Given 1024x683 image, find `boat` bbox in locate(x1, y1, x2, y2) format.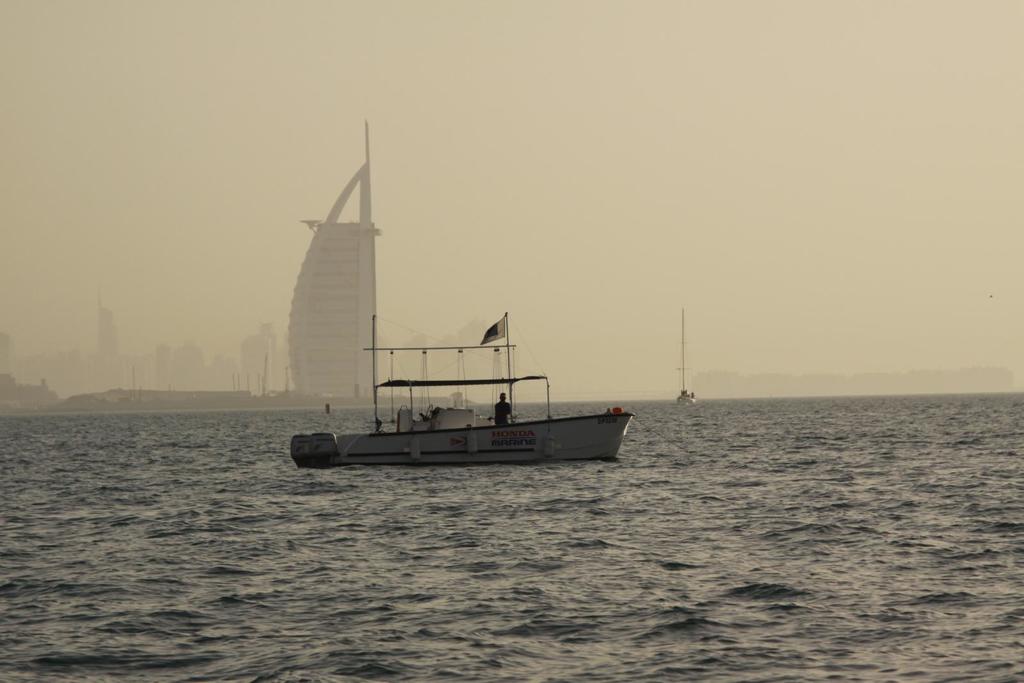
locate(299, 306, 666, 471).
